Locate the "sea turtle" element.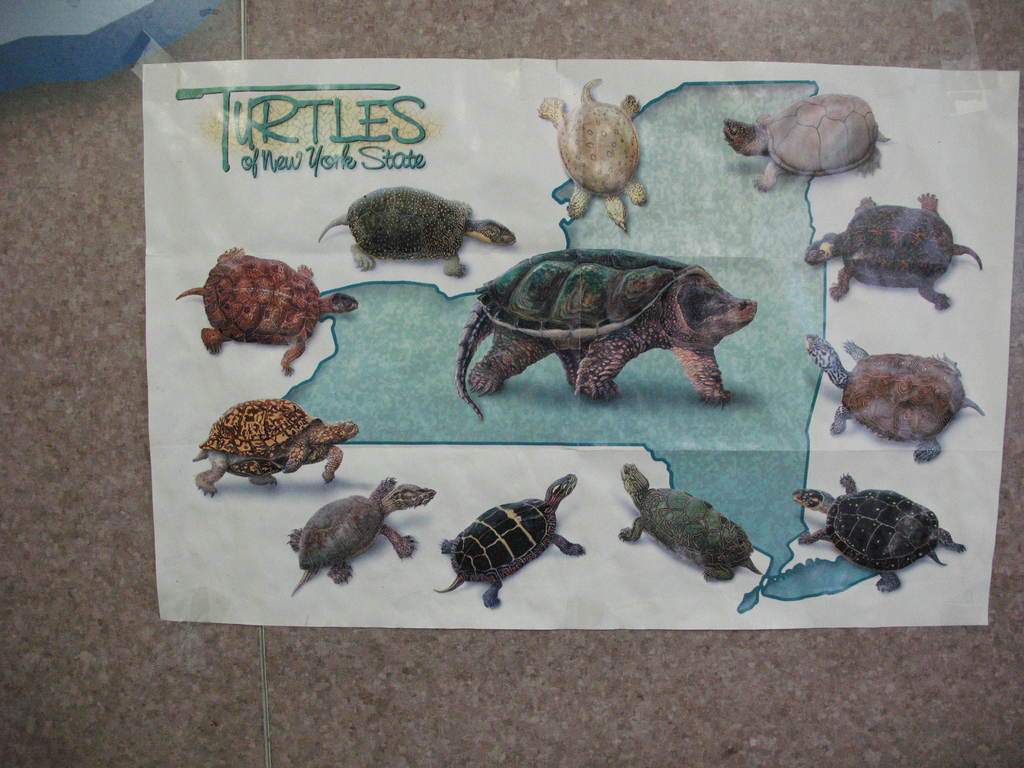
Element bbox: <region>801, 196, 991, 311</region>.
